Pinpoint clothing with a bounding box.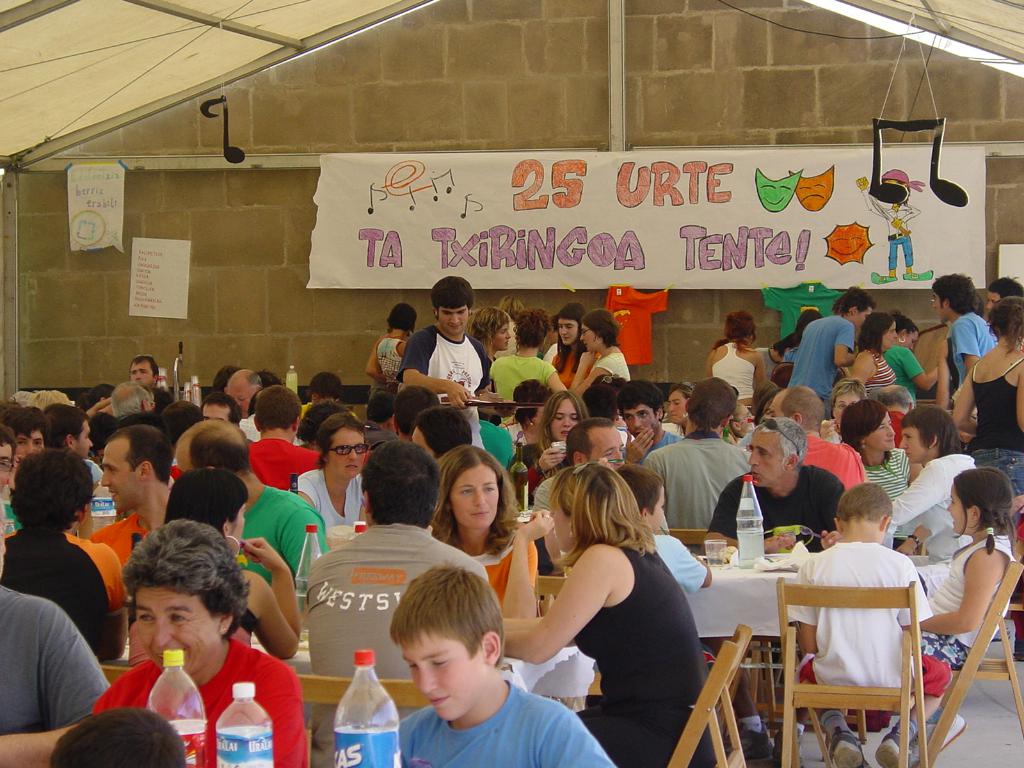
[left=540, top=515, right=707, bottom=733].
